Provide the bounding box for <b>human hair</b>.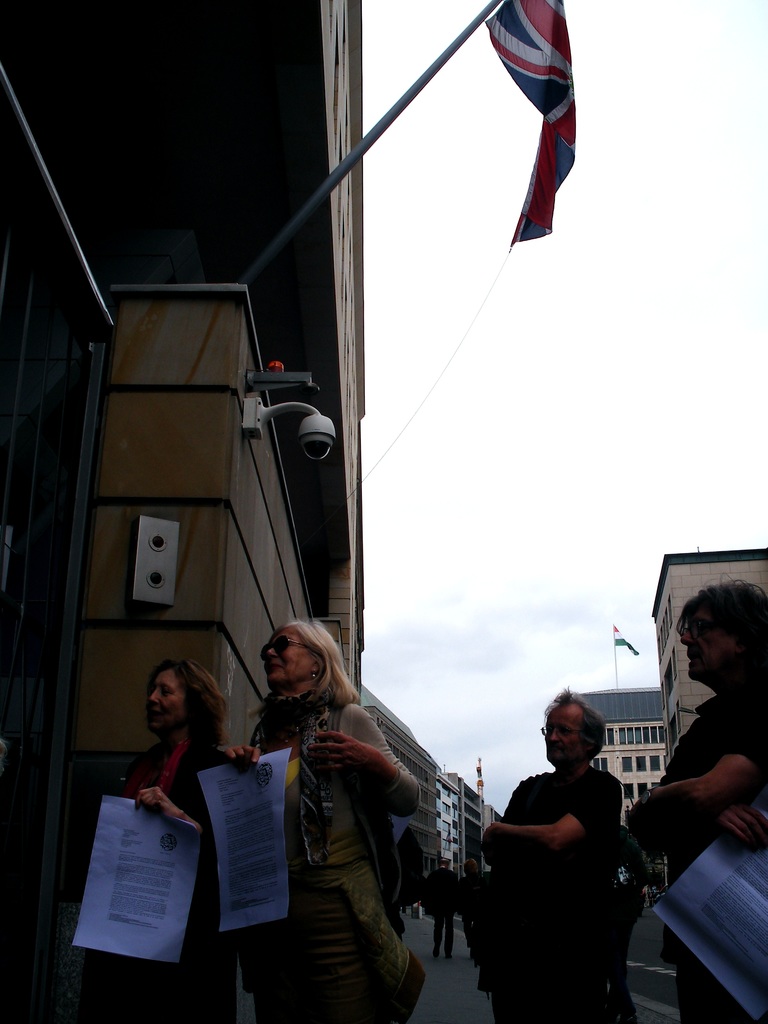
[x1=248, y1=626, x2=352, y2=755].
